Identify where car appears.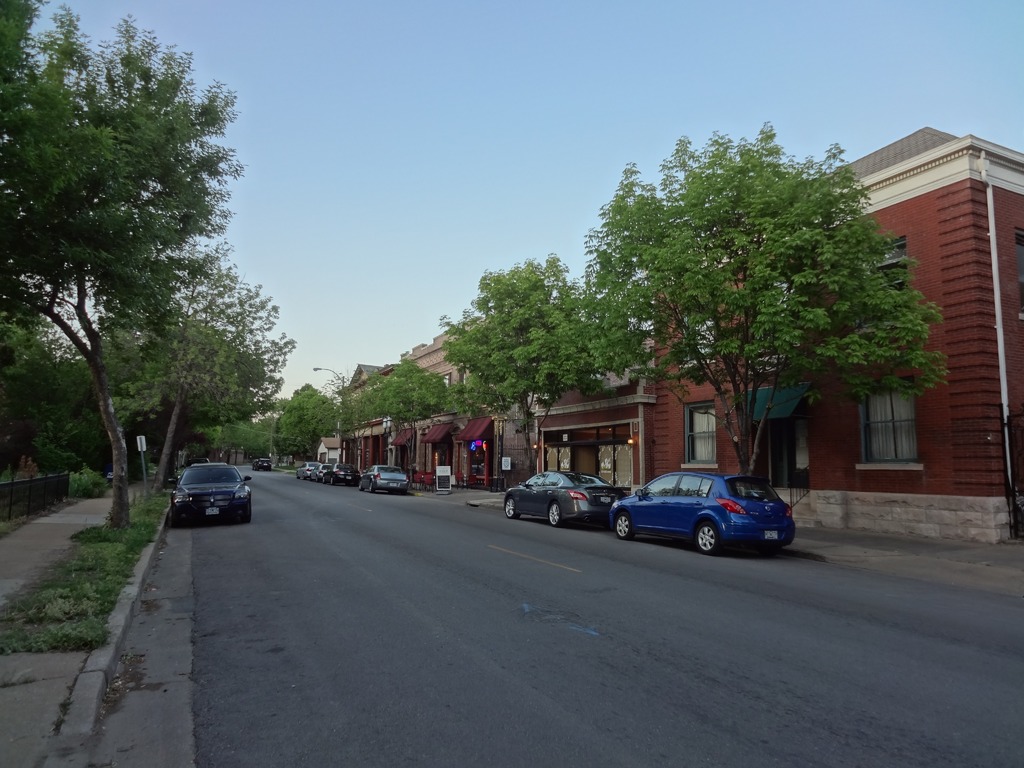
Appears at [left=609, top=467, right=799, bottom=554].
